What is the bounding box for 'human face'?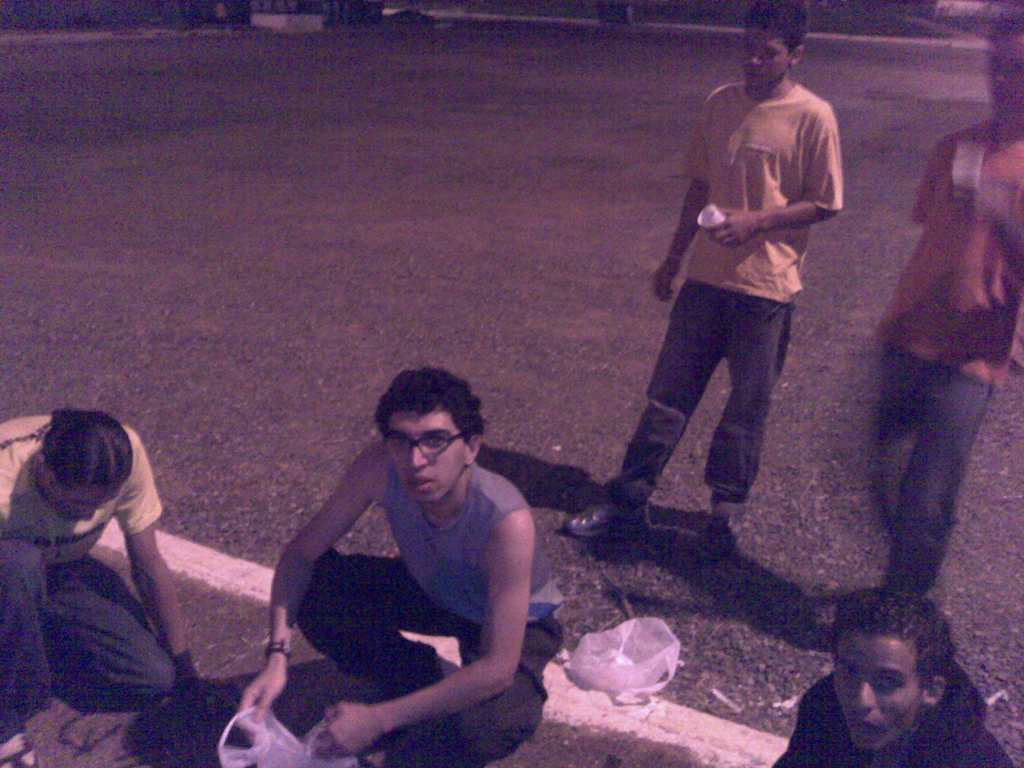
{"x1": 741, "y1": 23, "x2": 791, "y2": 87}.
